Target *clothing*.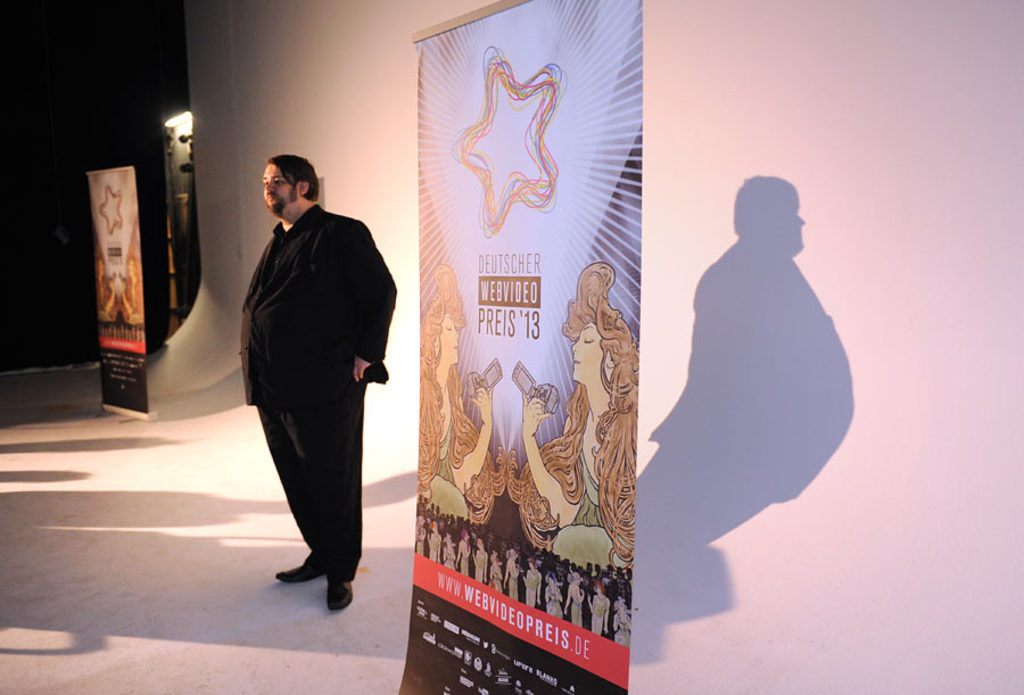
Target region: x1=610 y1=601 x2=631 y2=648.
